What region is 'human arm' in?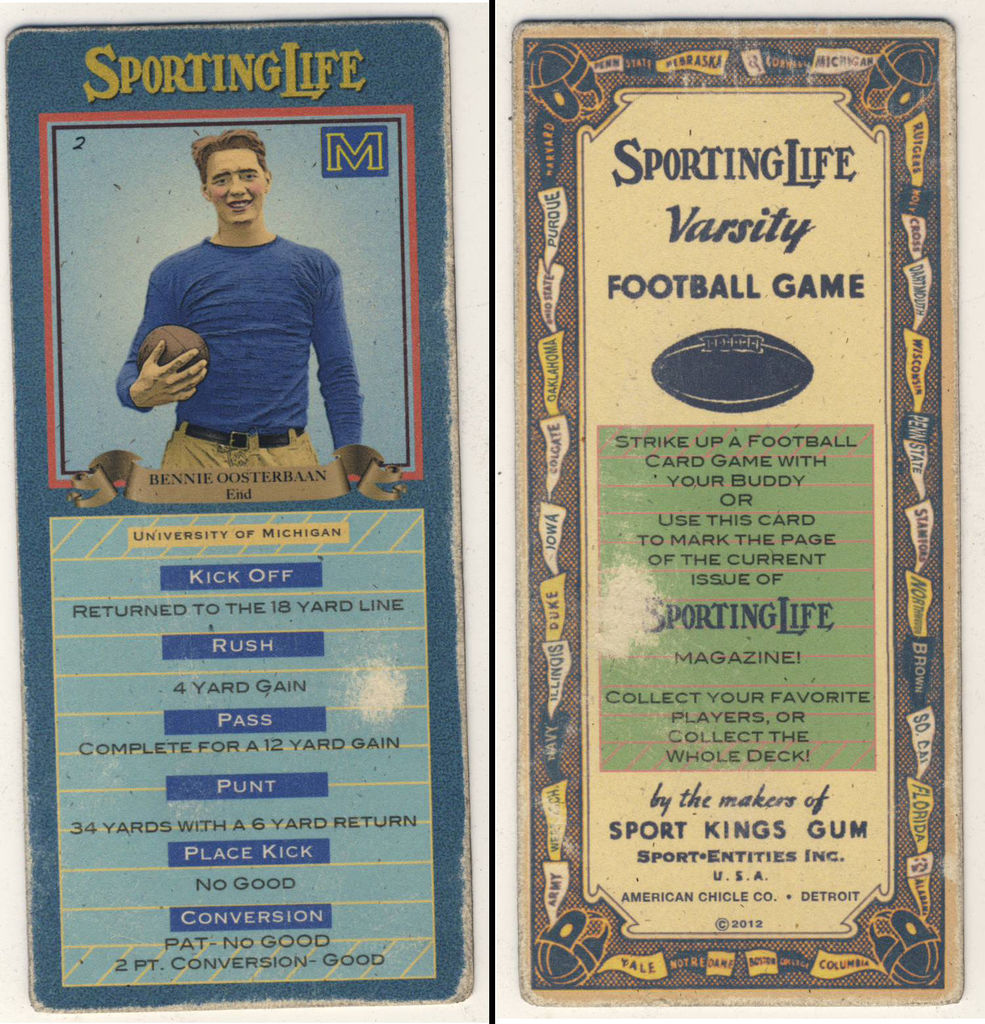
[x1=120, y1=284, x2=213, y2=426].
